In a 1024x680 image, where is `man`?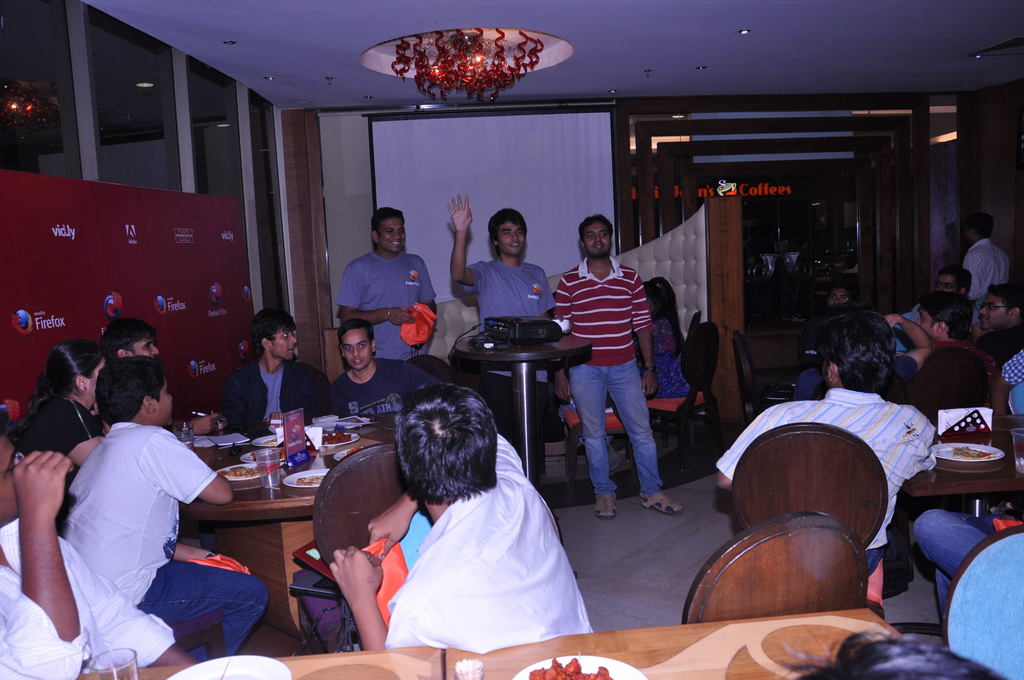
bbox=(326, 320, 431, 413).
